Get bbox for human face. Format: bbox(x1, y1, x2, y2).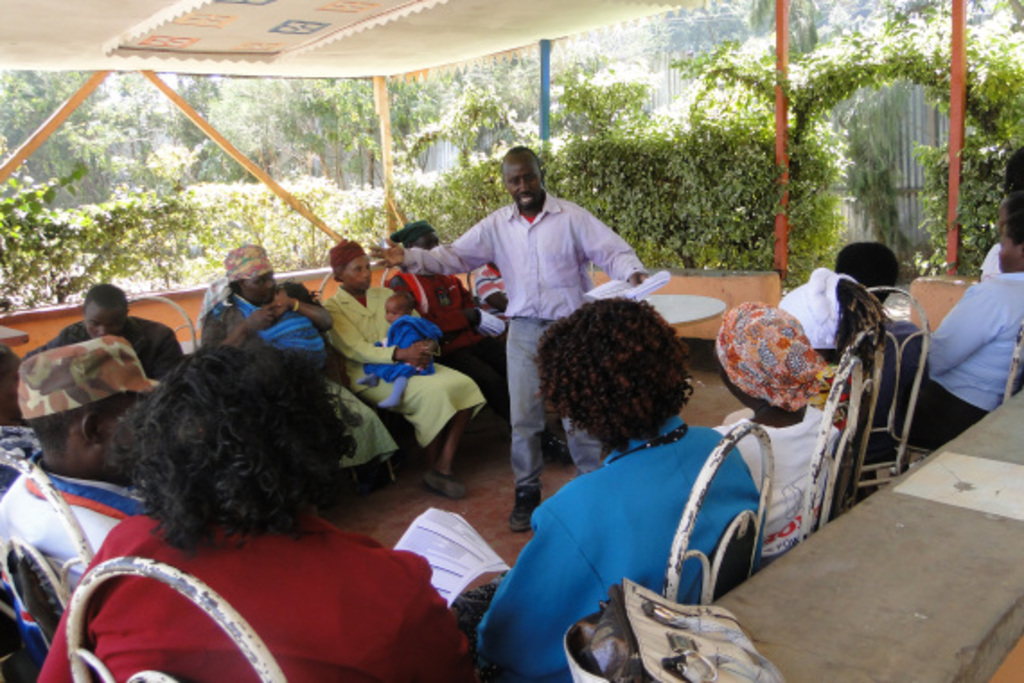
bbox(995, 196, 1006, 230).
